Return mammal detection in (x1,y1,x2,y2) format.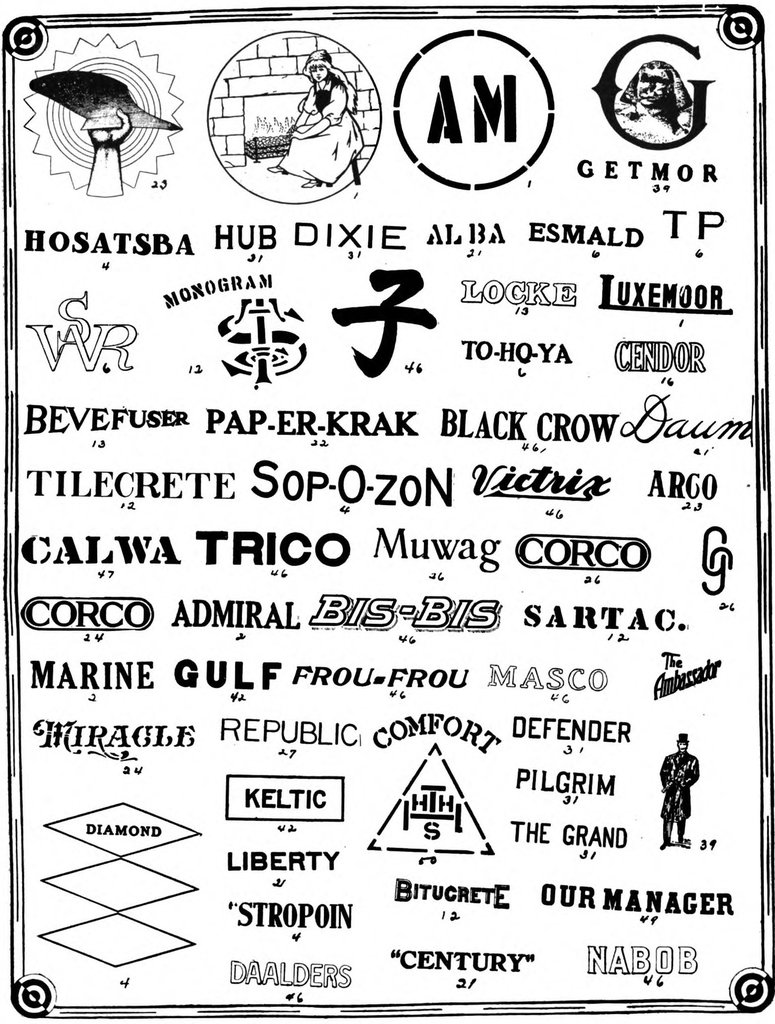
(270,50,363,189).
